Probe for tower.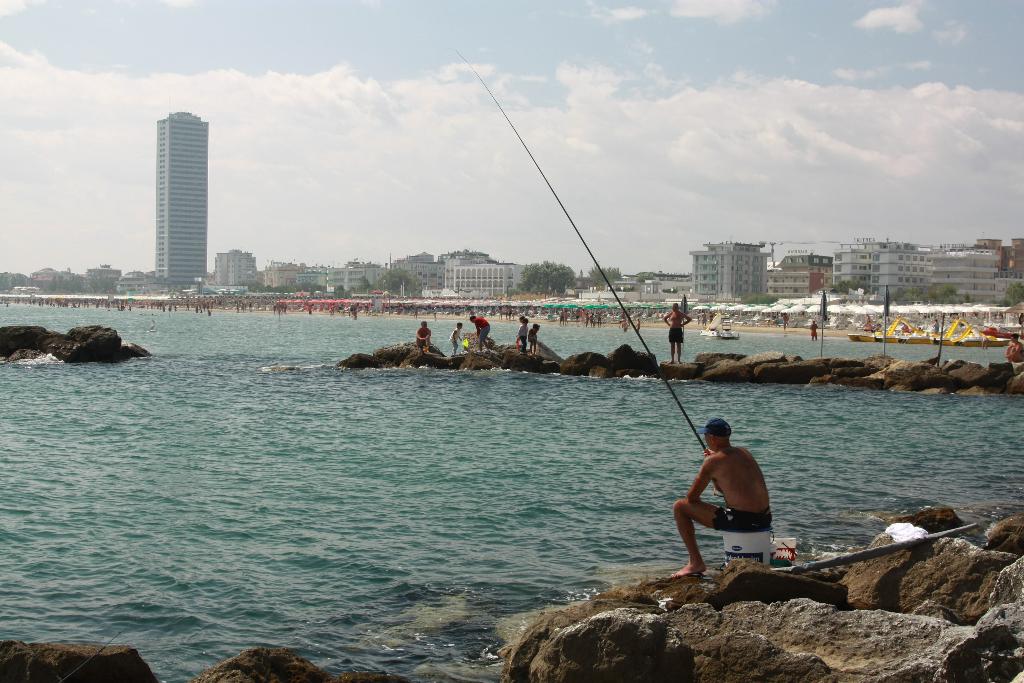
Probe result: l=153, t=110, r=206, b=280.
